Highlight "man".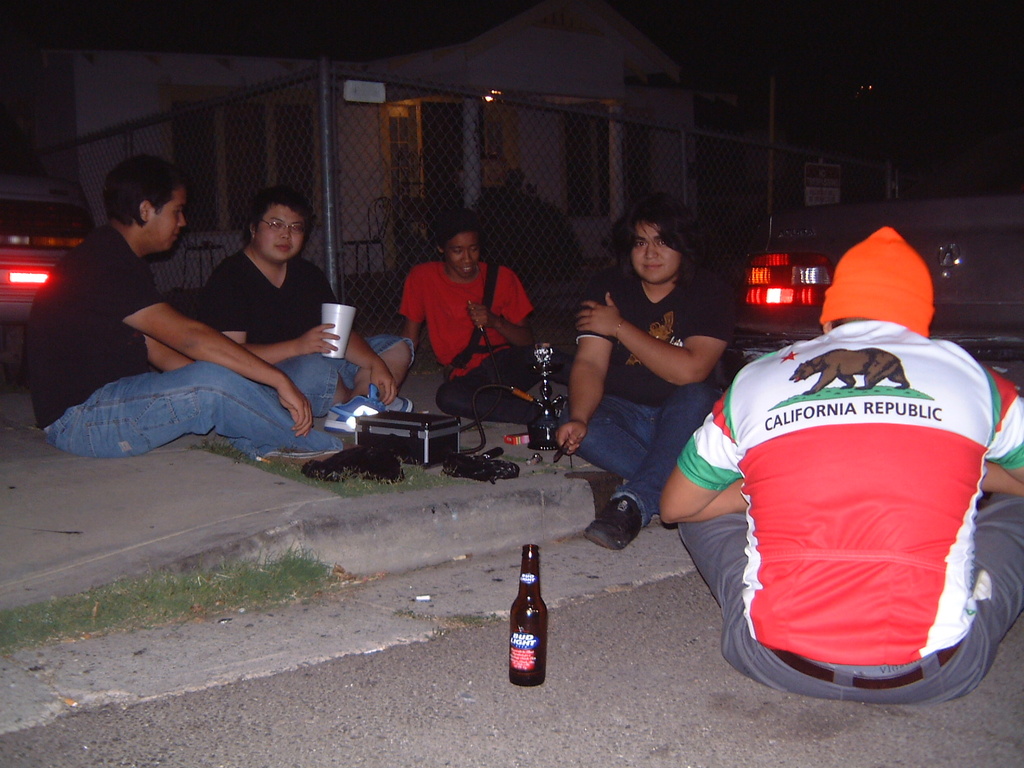
Highlighted region: detection(190, 199, 422, 422).
